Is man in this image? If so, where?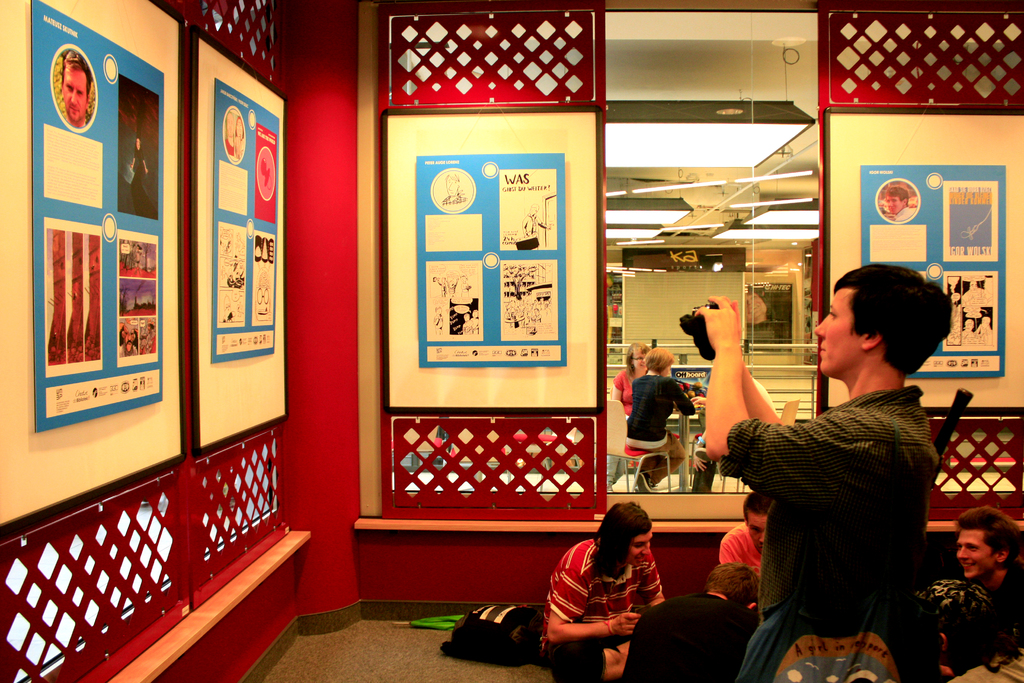
Yes, at detection(931, 500, 1023, 659).
